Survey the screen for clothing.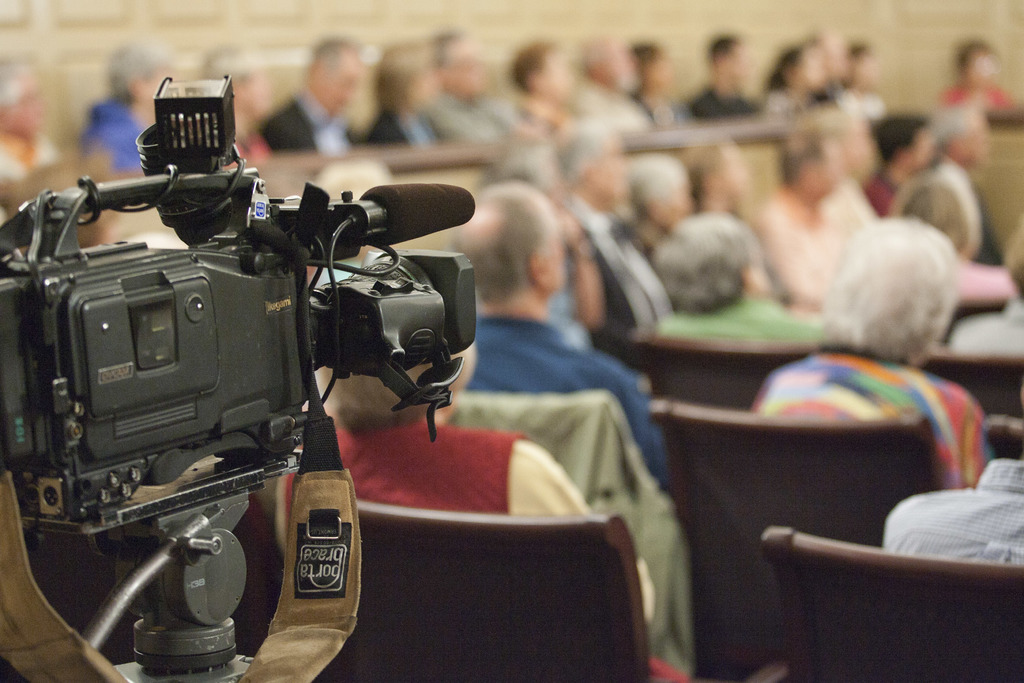
Survey found: [77, 95, 146, 188].
